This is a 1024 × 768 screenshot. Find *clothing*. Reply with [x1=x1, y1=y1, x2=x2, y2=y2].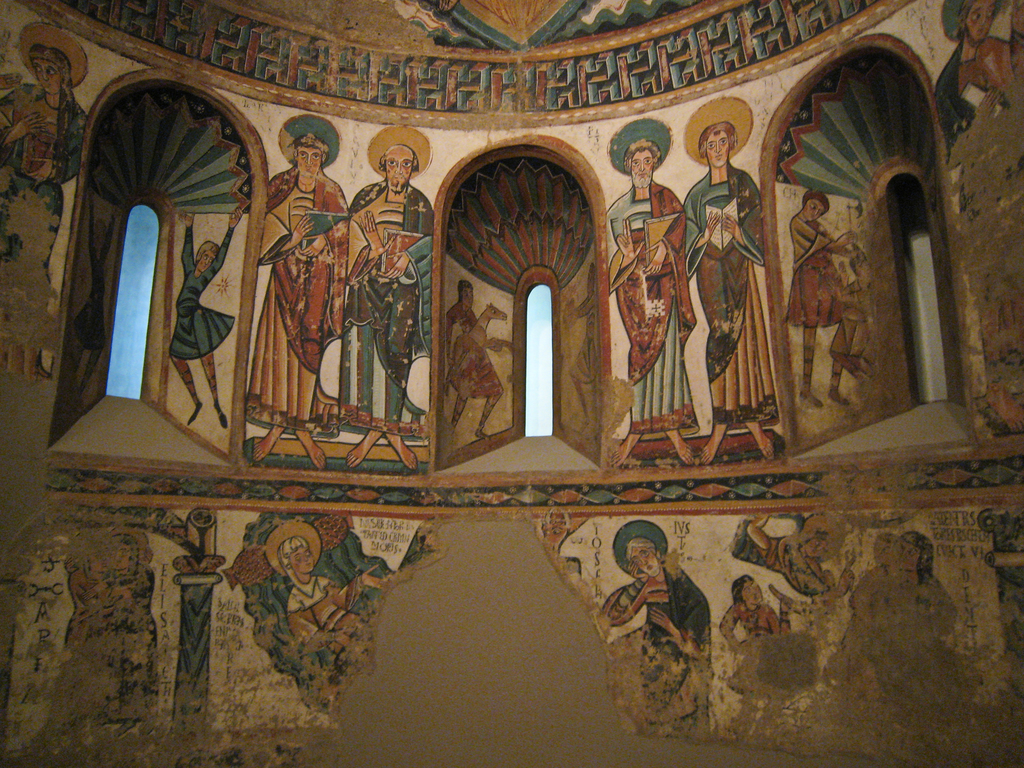
[x1=606, y1=185, x2=691, y2=435].
